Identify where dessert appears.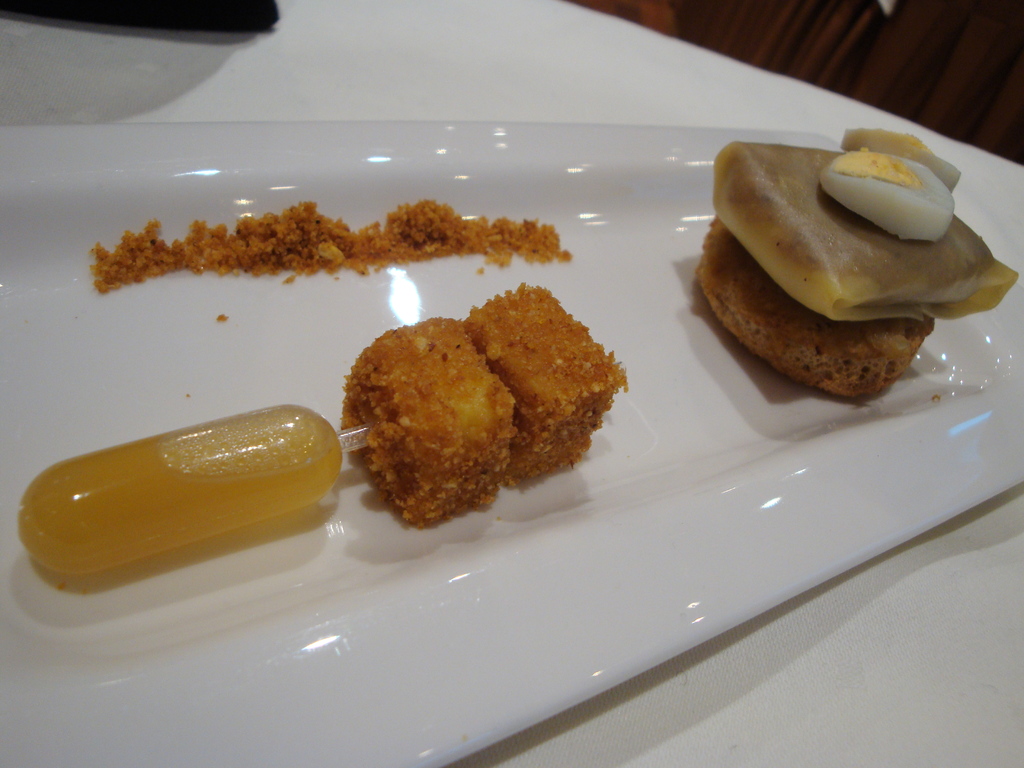
Appears at 466,280,622,495.
